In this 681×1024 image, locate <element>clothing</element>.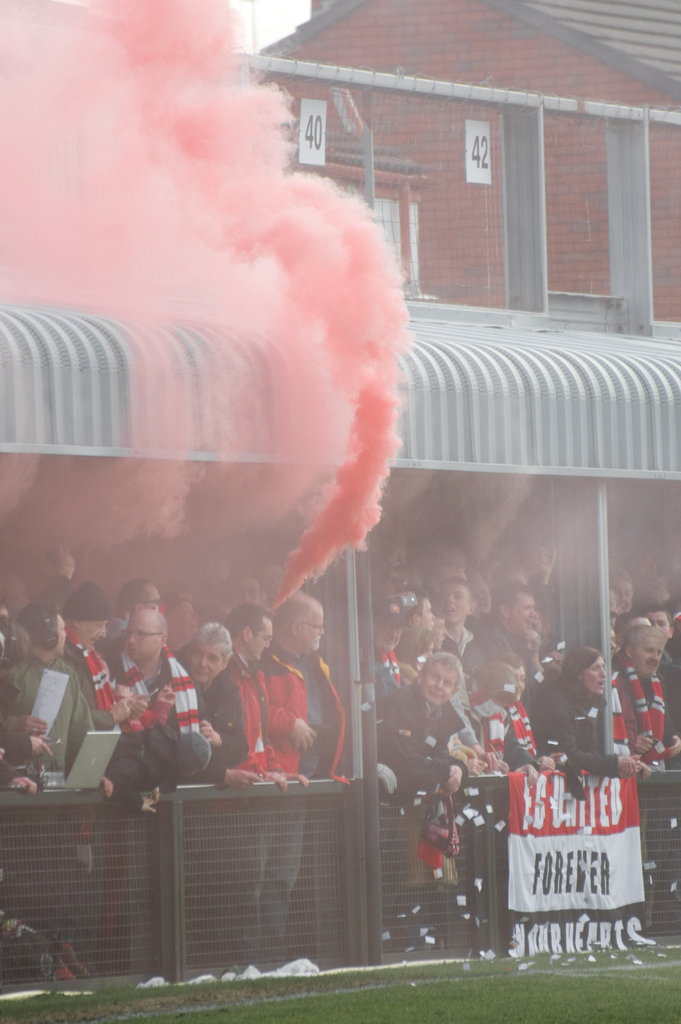
Bounding box: pyautogui.locateOnScreen(609, 655, 667, 767).
